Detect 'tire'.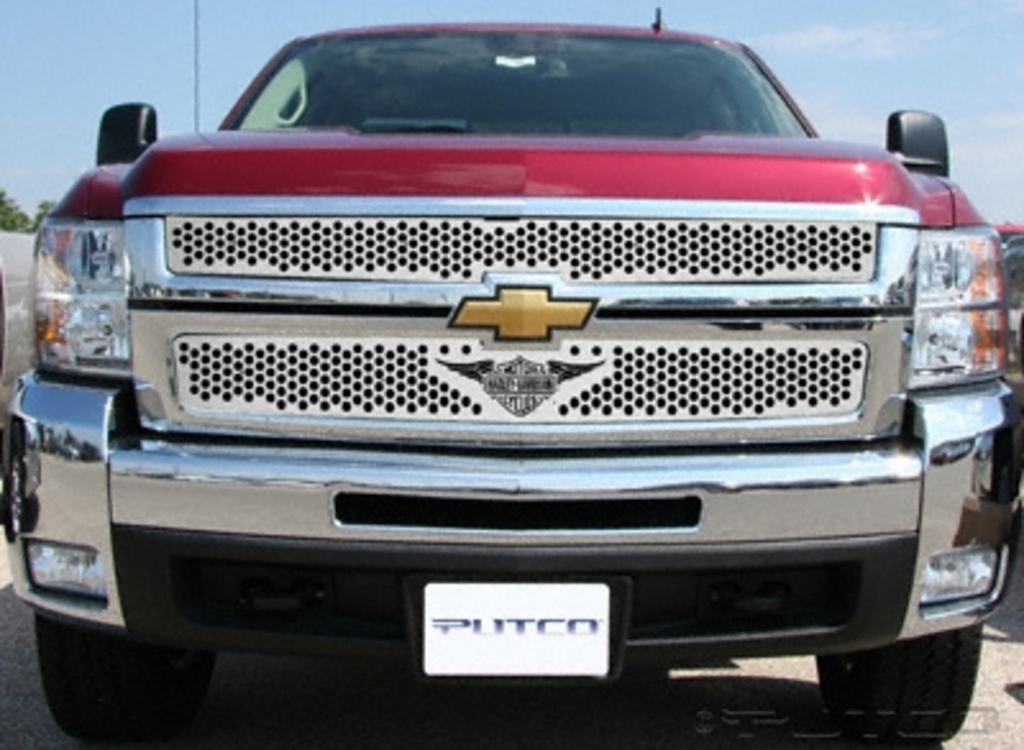
Detected at pyautogui.locateOnScreen(36, 604, 218, 742).
